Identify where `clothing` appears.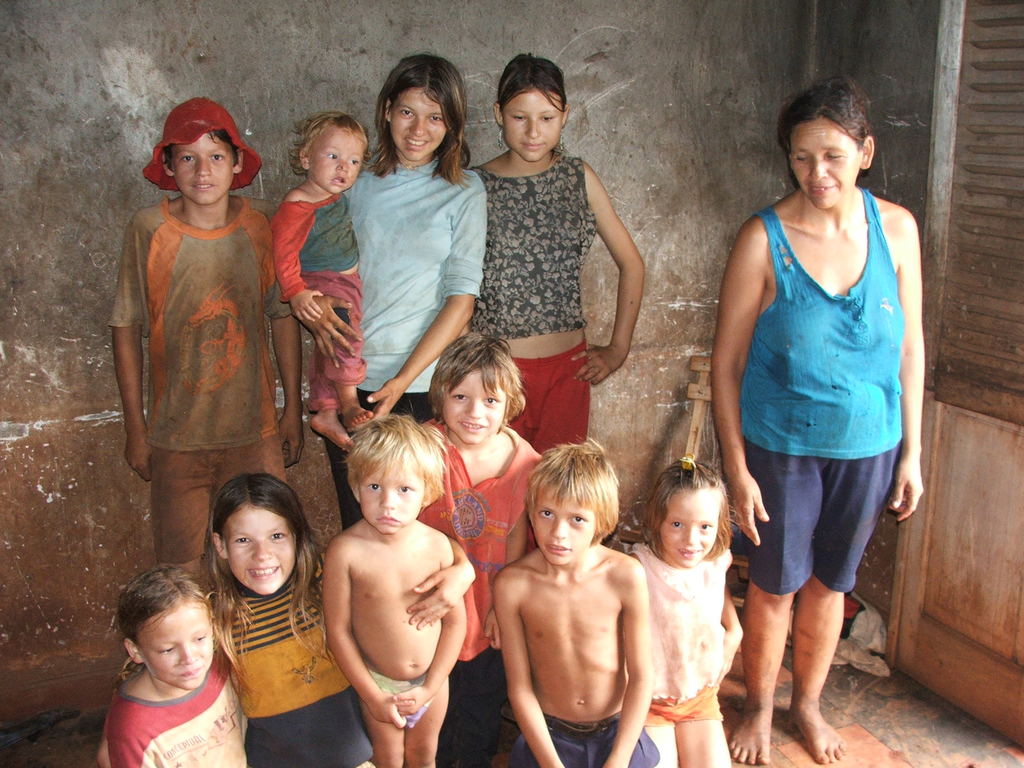
Appears at bbox=[632, 537, 727, 728].
